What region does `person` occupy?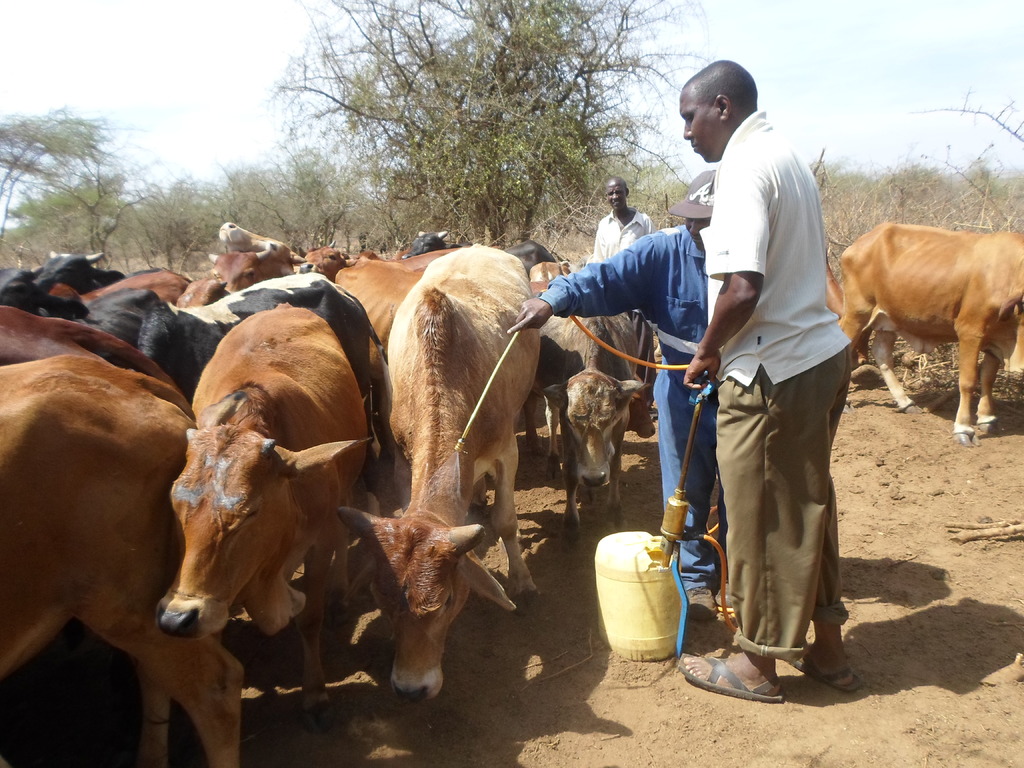
[left=682, top=61, right=852, bottom=700].
